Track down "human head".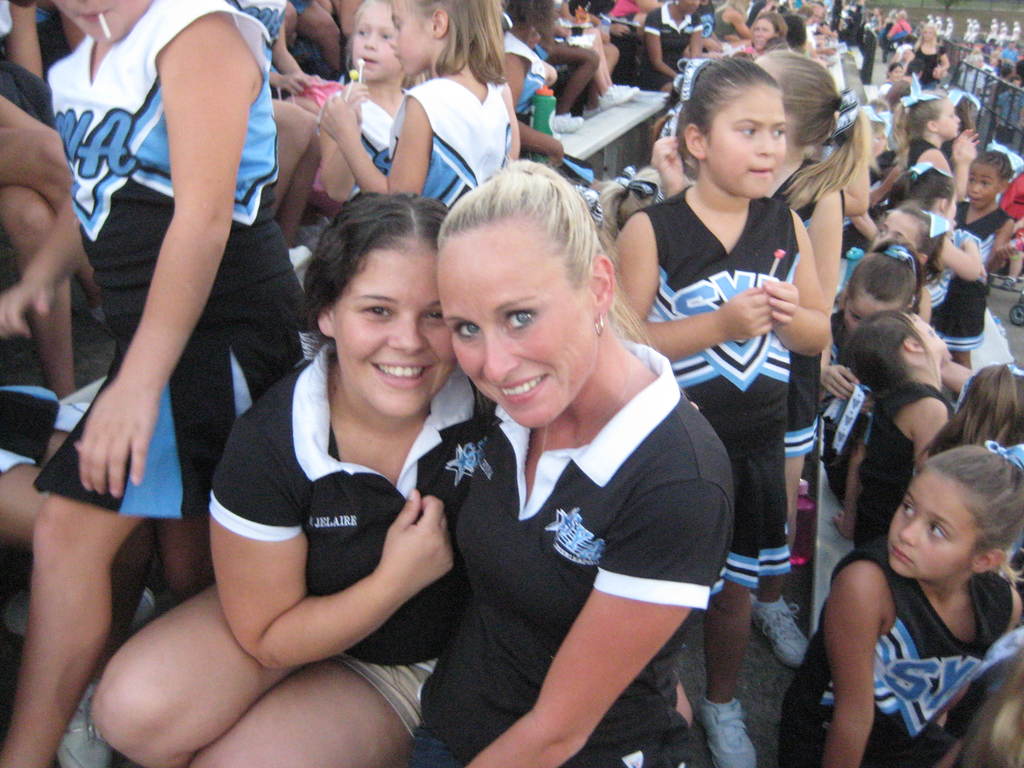
Tracked to <bbox>425, 155, 620, 417</bbox>.
